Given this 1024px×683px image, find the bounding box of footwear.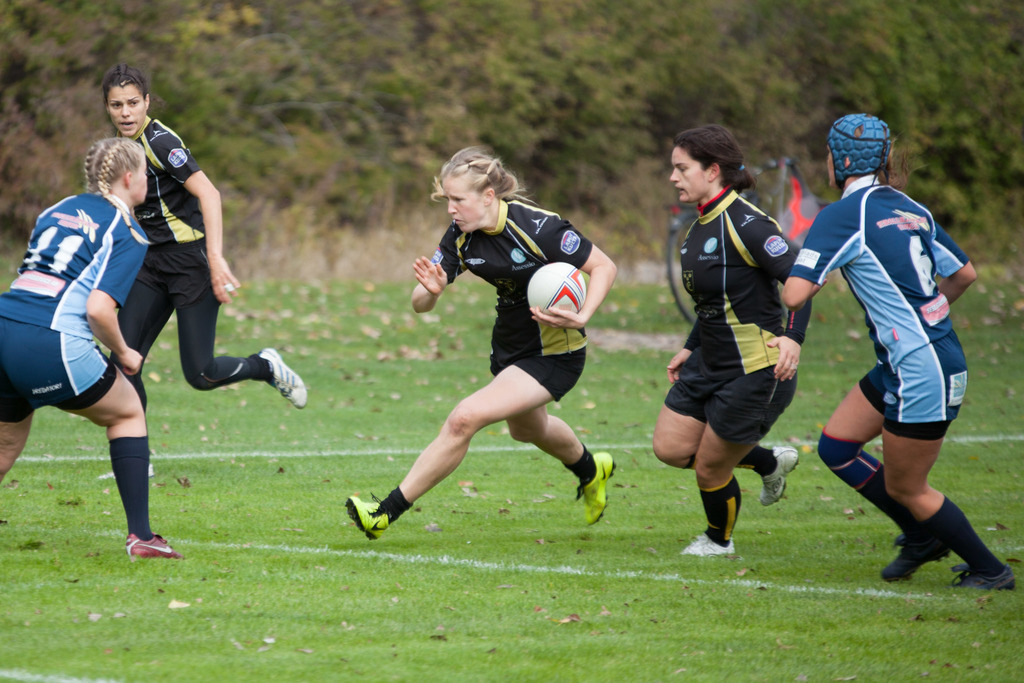
x1=686, y1=531, x2=740, y2=559.
